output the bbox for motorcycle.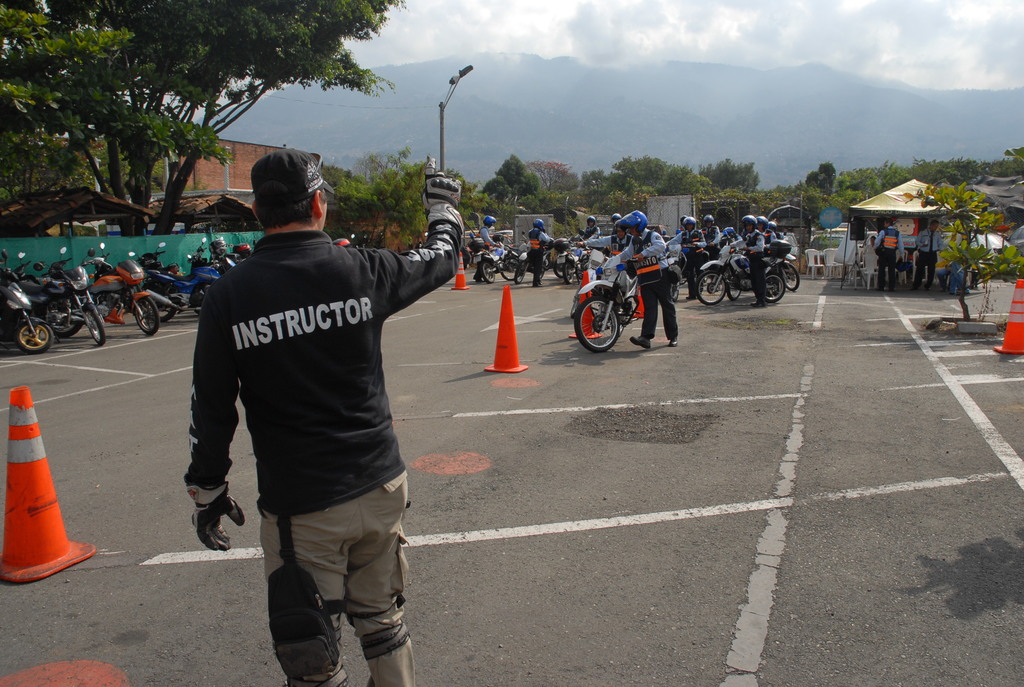
Rect(770, 256, 797, 291).
